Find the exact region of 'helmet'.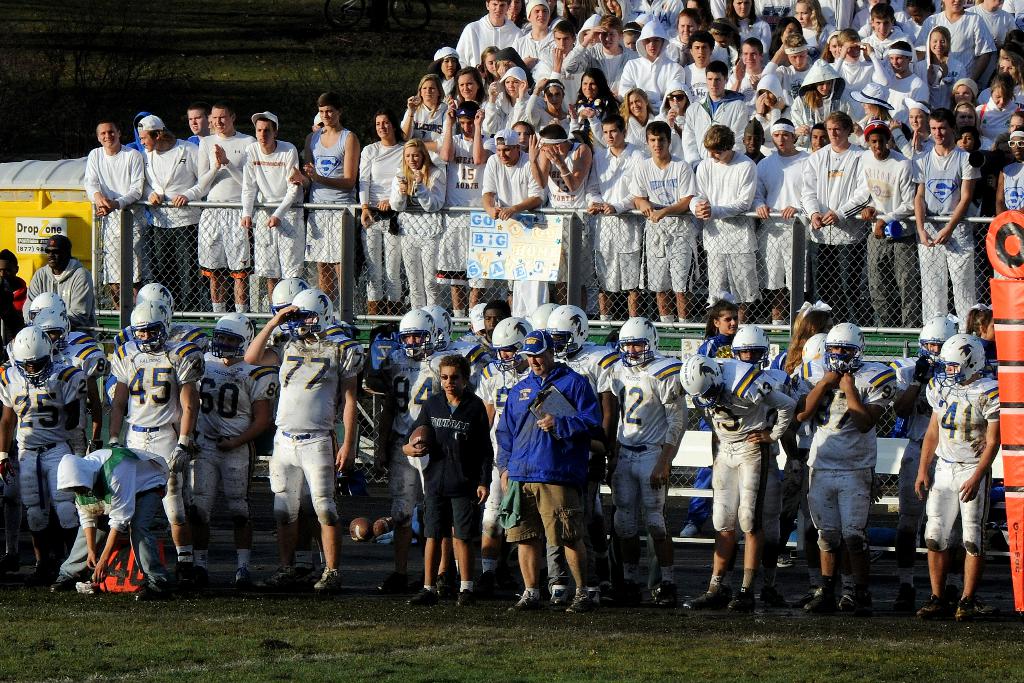
Exact region: 268 277 312 315.
